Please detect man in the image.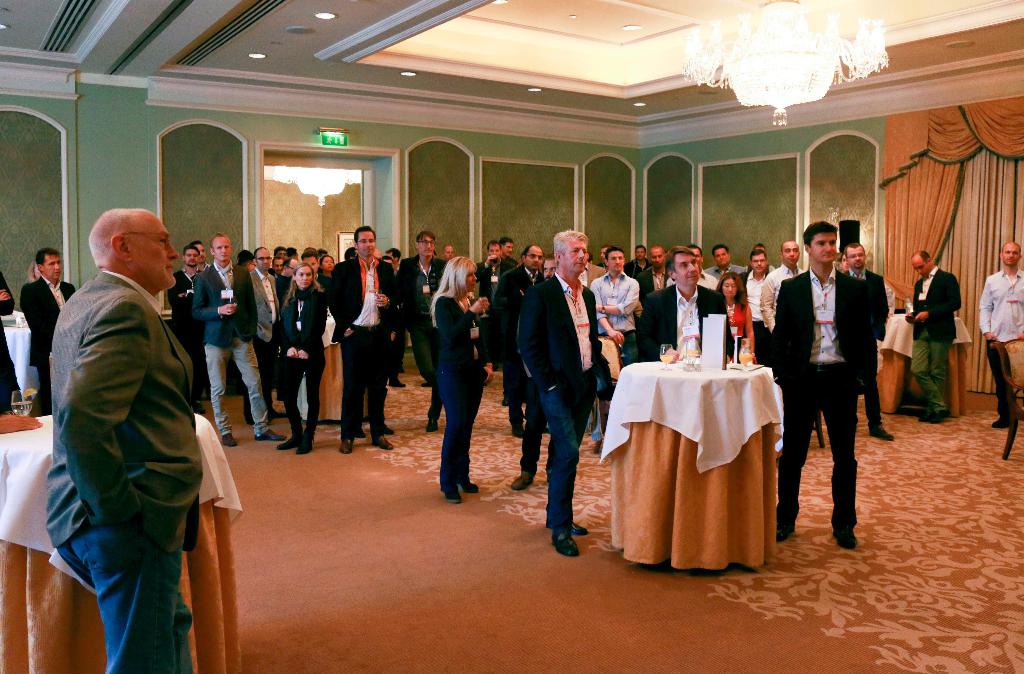
[982, 243, 1023, 429].
